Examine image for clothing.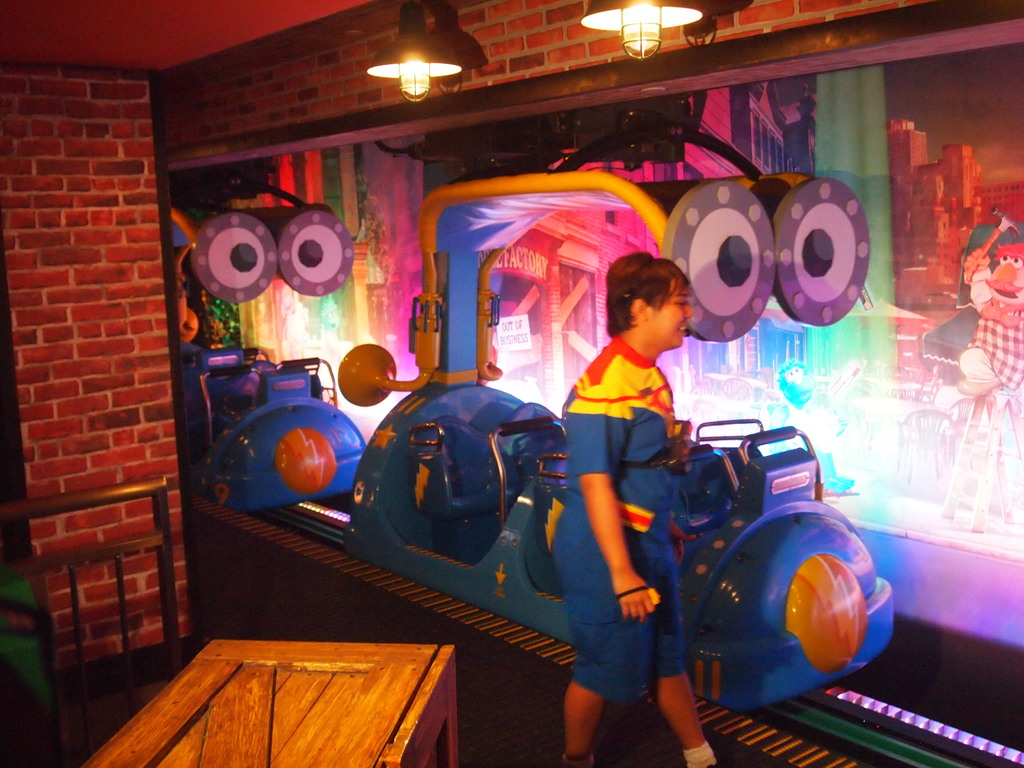
Examination result: 936:239:1023:524.
